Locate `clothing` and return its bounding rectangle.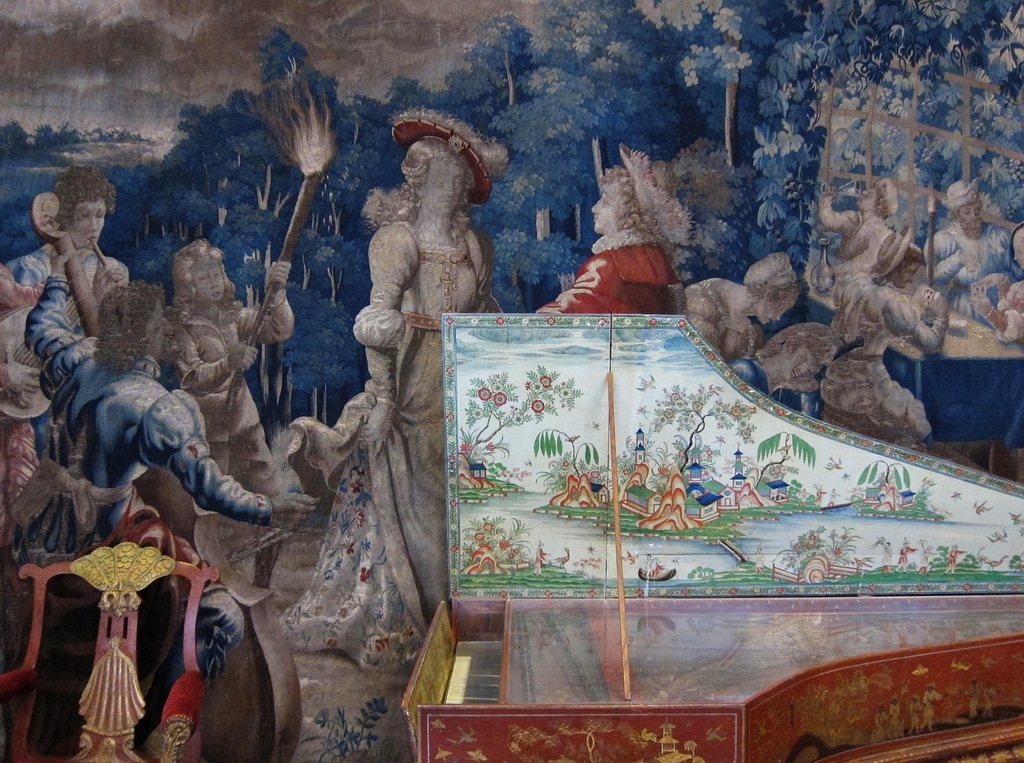
4:266:268:710.
